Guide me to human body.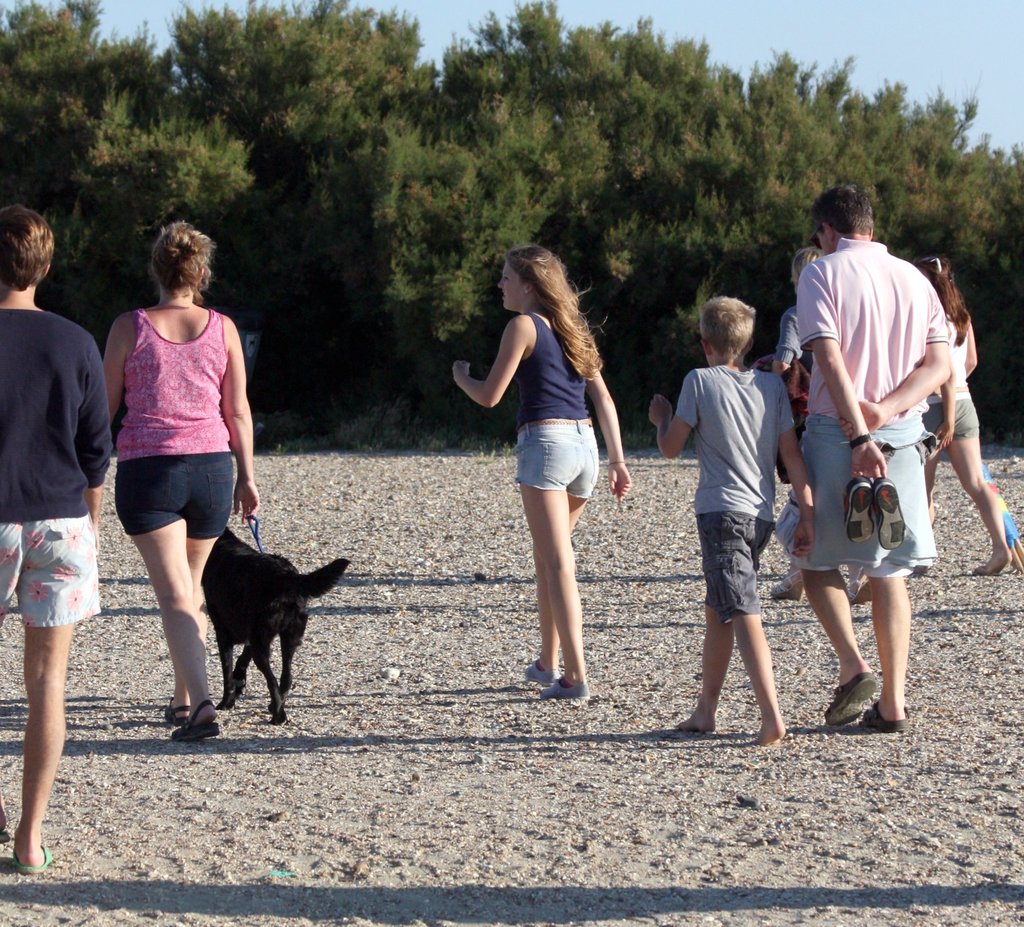
Guidance: <region>802, 211, 950, 727</region>.
